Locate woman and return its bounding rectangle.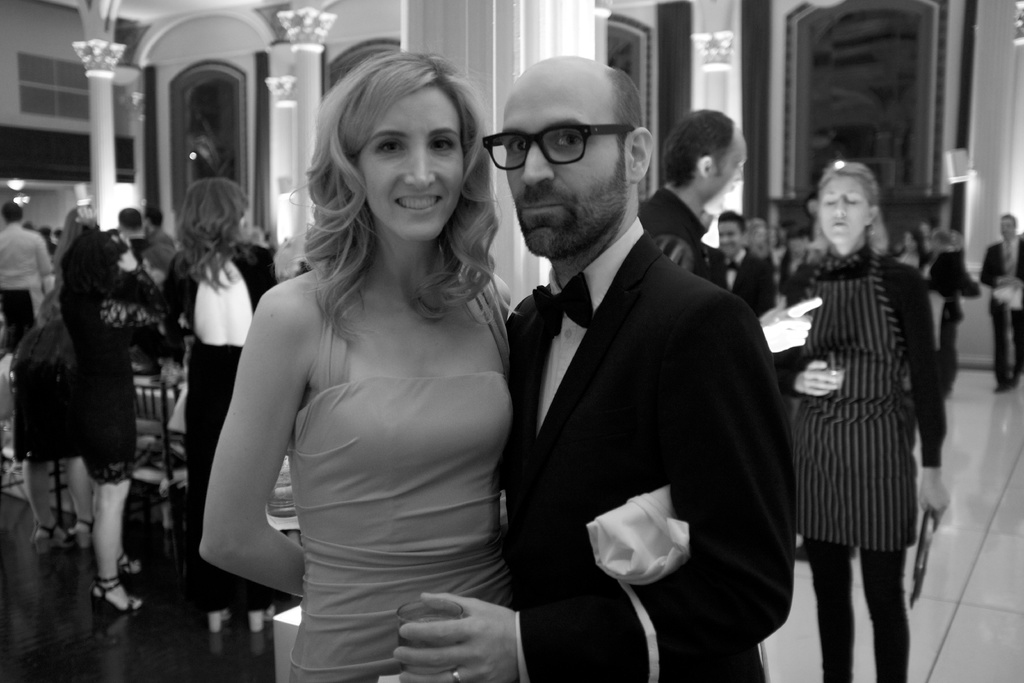
l=157, t=178, r=283, b=634.
